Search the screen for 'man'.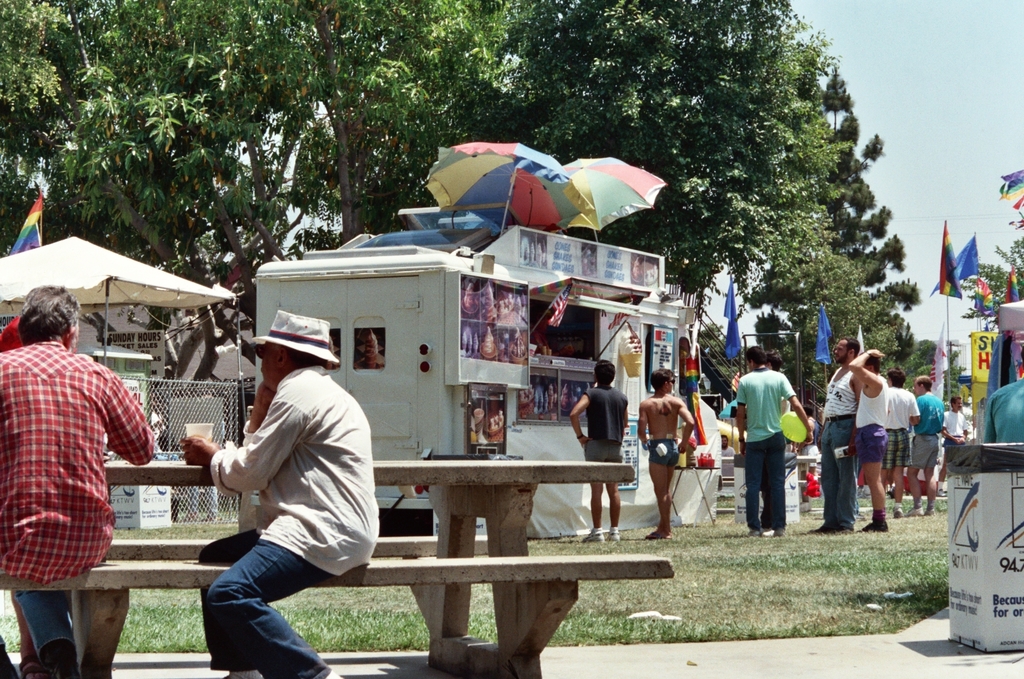
Found at region(197, 316, 387, 661).
